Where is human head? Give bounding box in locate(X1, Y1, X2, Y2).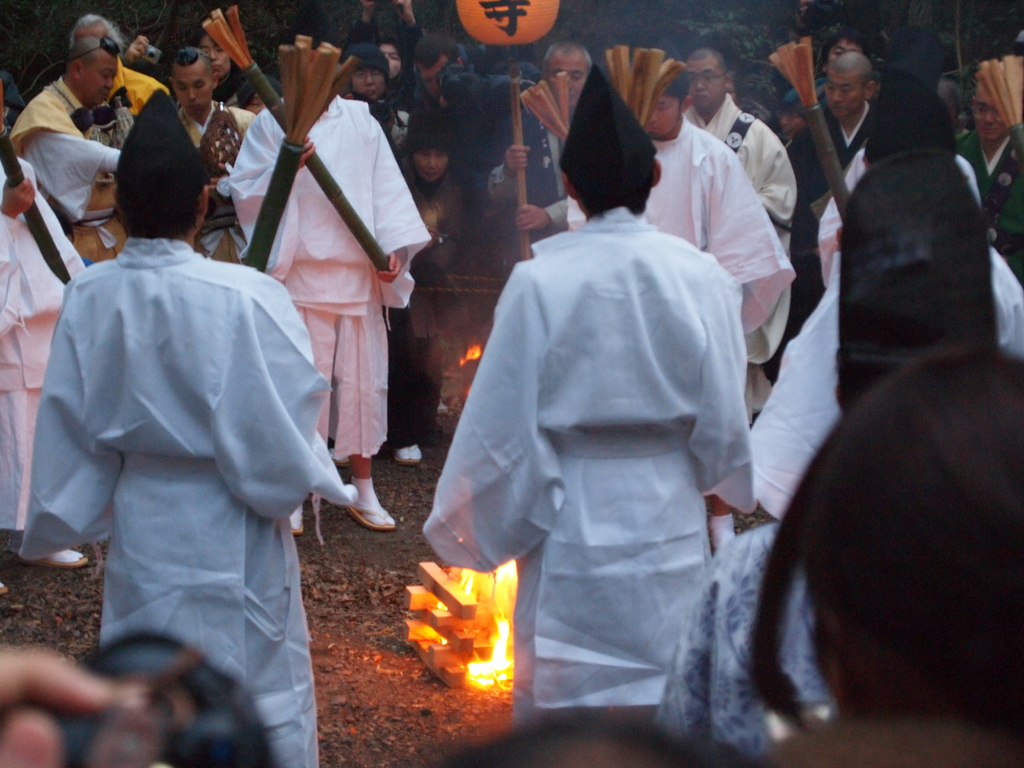
locate(497, 63, 542, 110).
